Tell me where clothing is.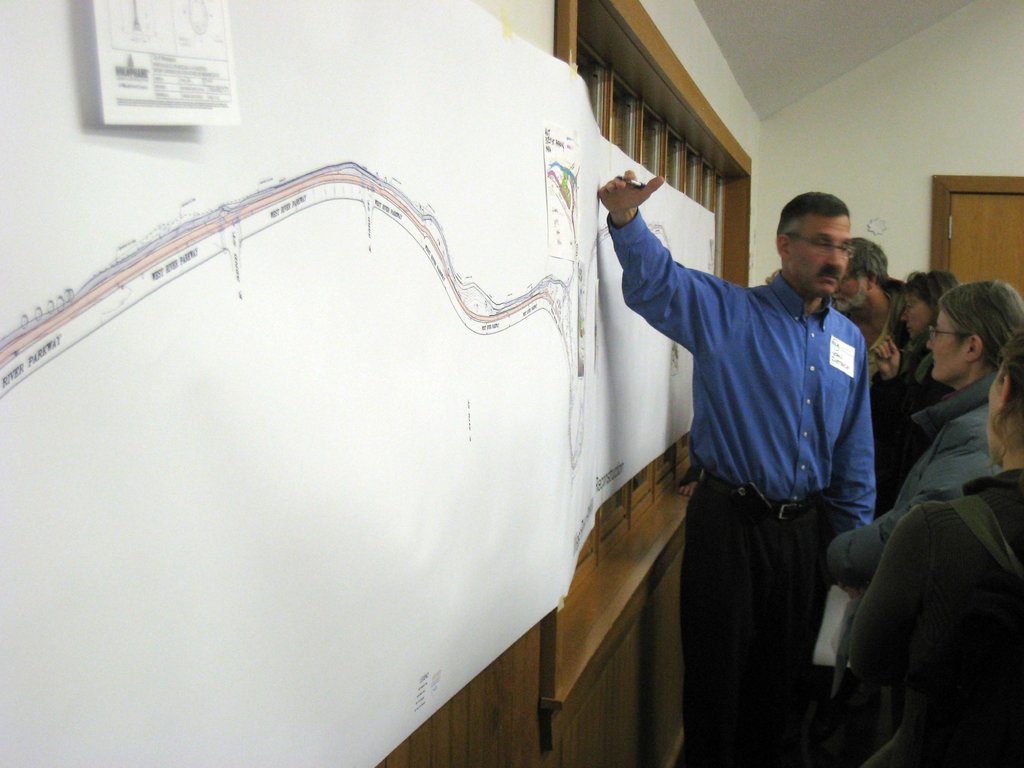
clothing is at crop(872, 331, 995, 501).
